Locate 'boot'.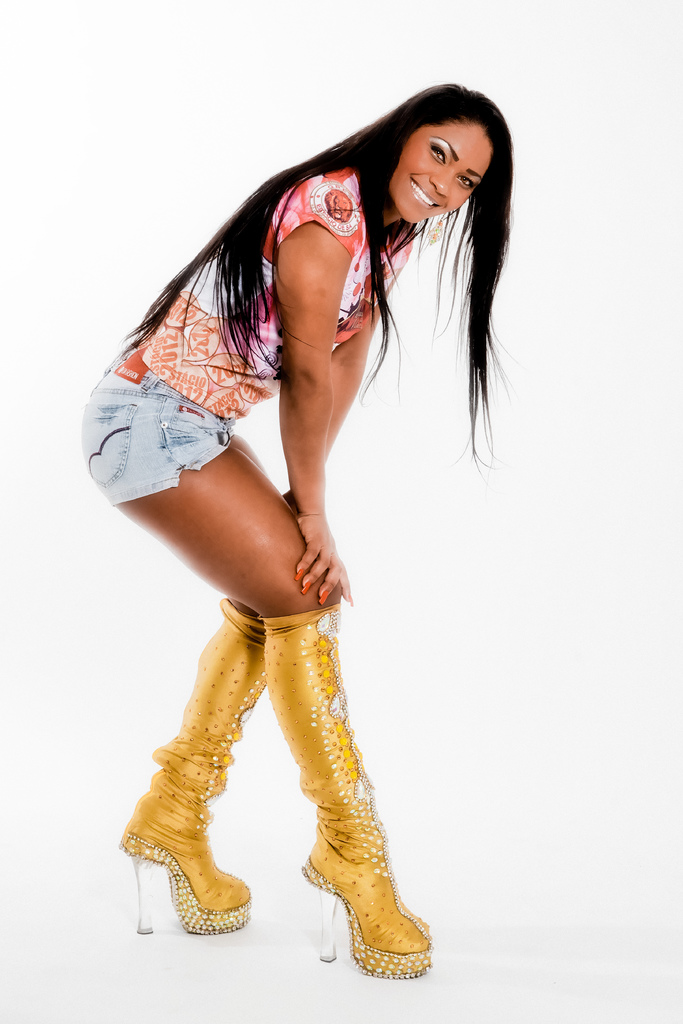
Bounding box: select_region(113, 595, 284, 938).
